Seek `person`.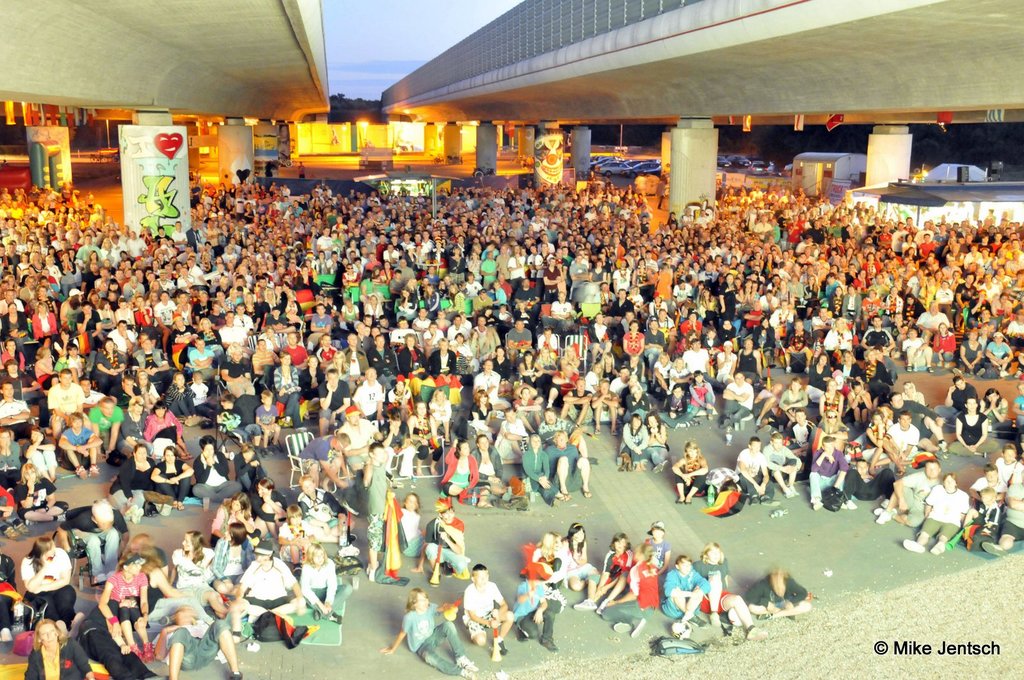
Rect(467, 388, 497, 441).
